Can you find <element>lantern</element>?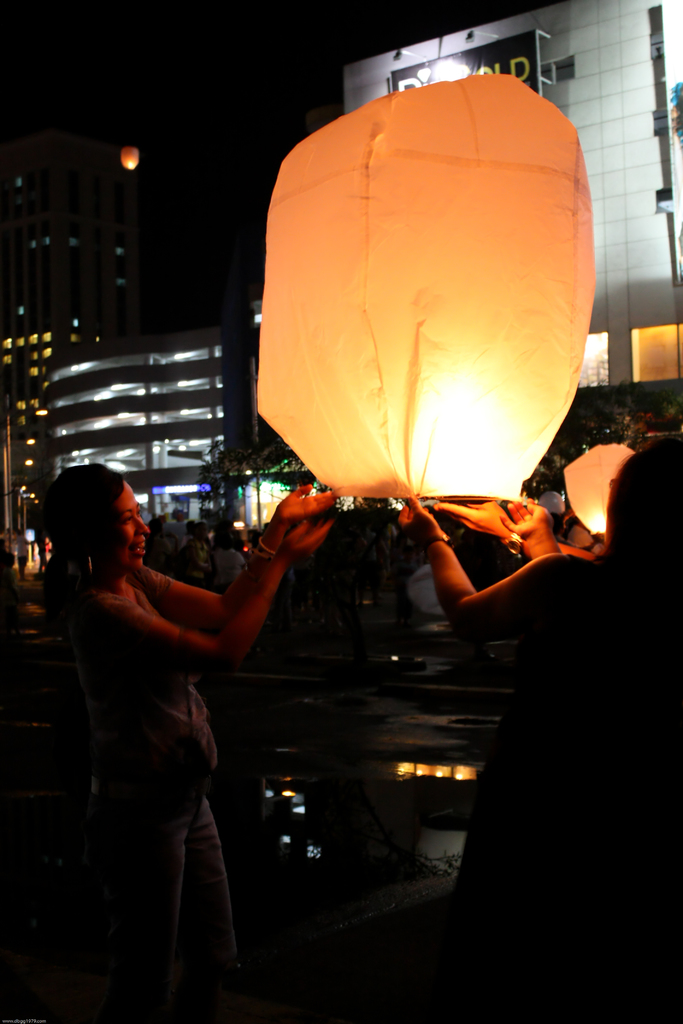
Yes, bounding box: locate(253, 68, 598, 498).
